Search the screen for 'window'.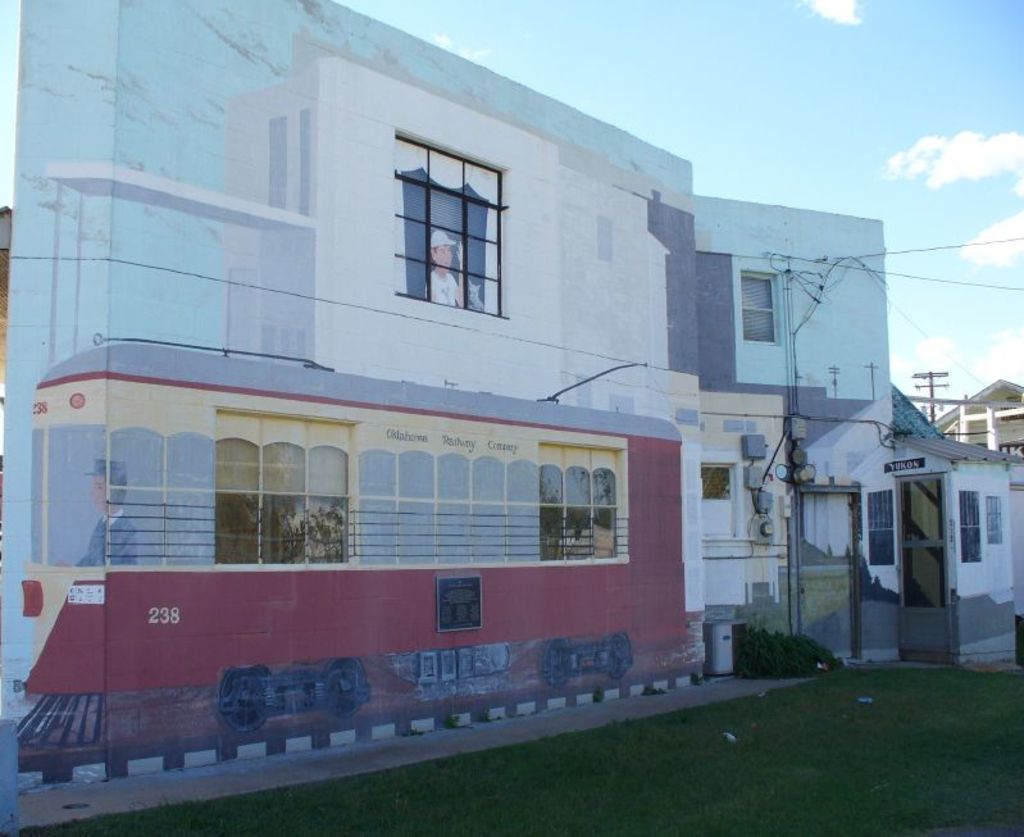
Found at l=291, t=109, r=311, b=214.
